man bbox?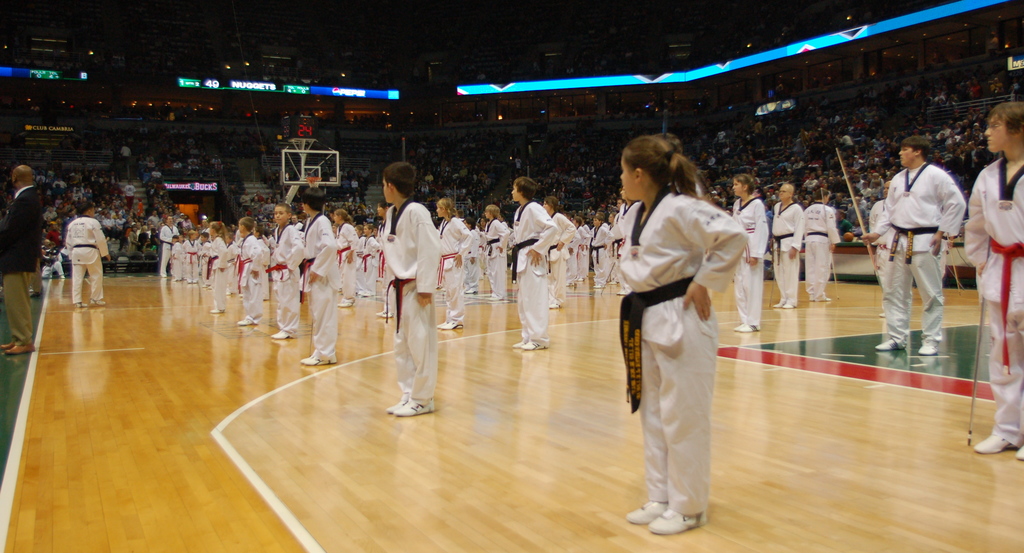
[961, 101, 1023, 463]
